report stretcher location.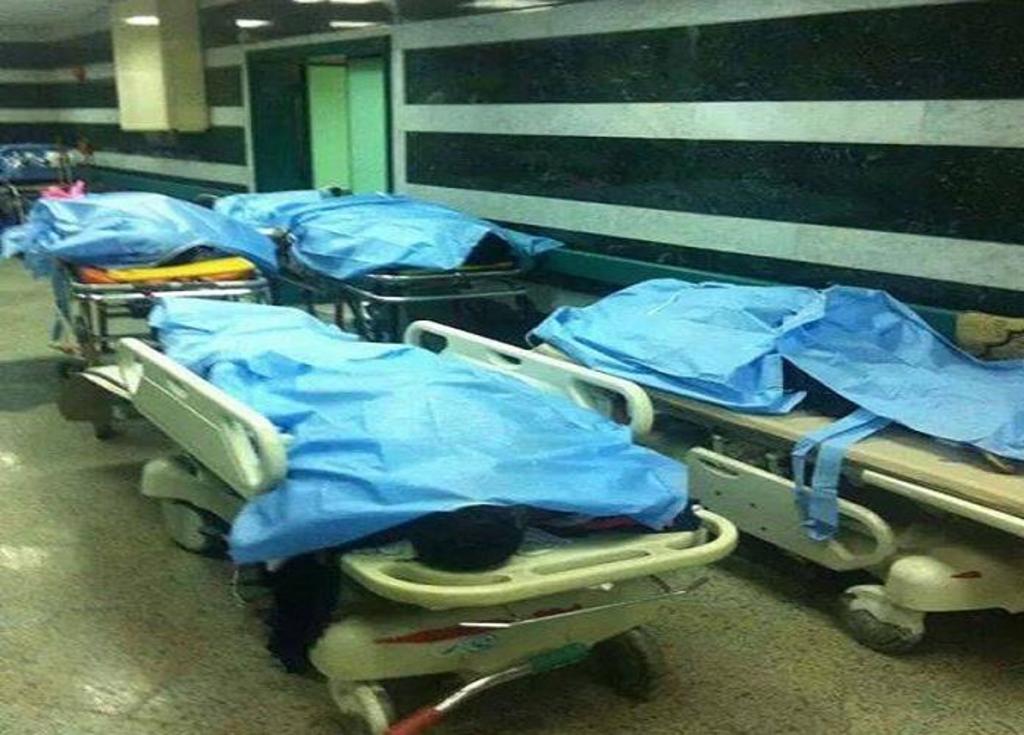
Report: 38,184,285,435.
